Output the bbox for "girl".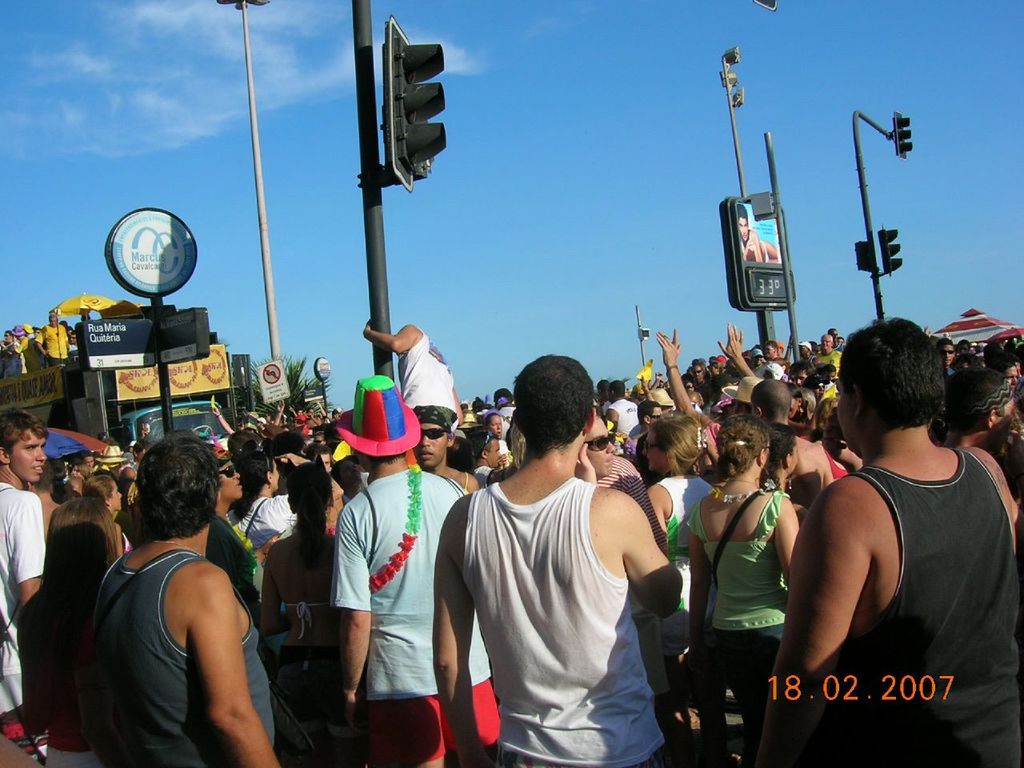
BBox(78, 473, 134, 553).
